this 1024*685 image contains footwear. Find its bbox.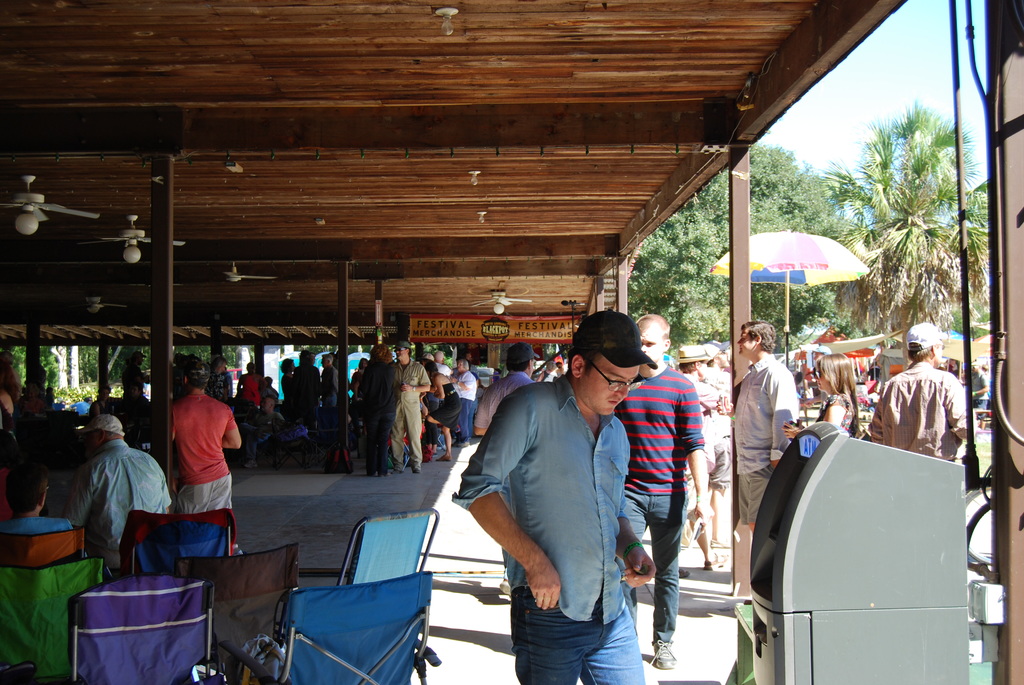
707/551/728/569.
